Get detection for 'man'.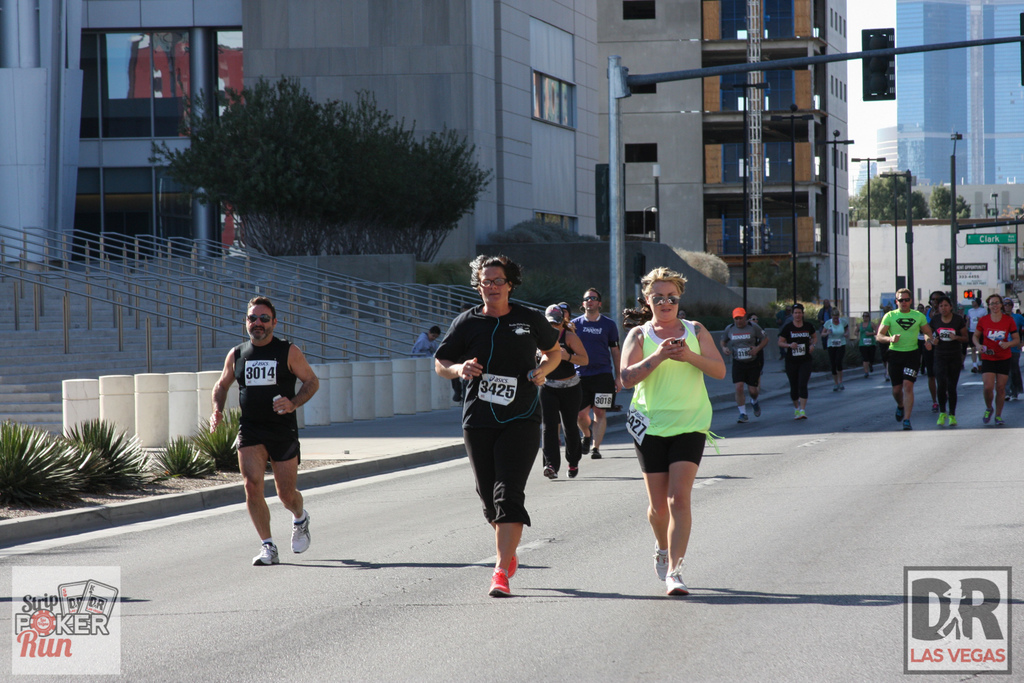
Detection: {"x1": 877, "y1": 289, "x2": 933, "y2": 431}.
